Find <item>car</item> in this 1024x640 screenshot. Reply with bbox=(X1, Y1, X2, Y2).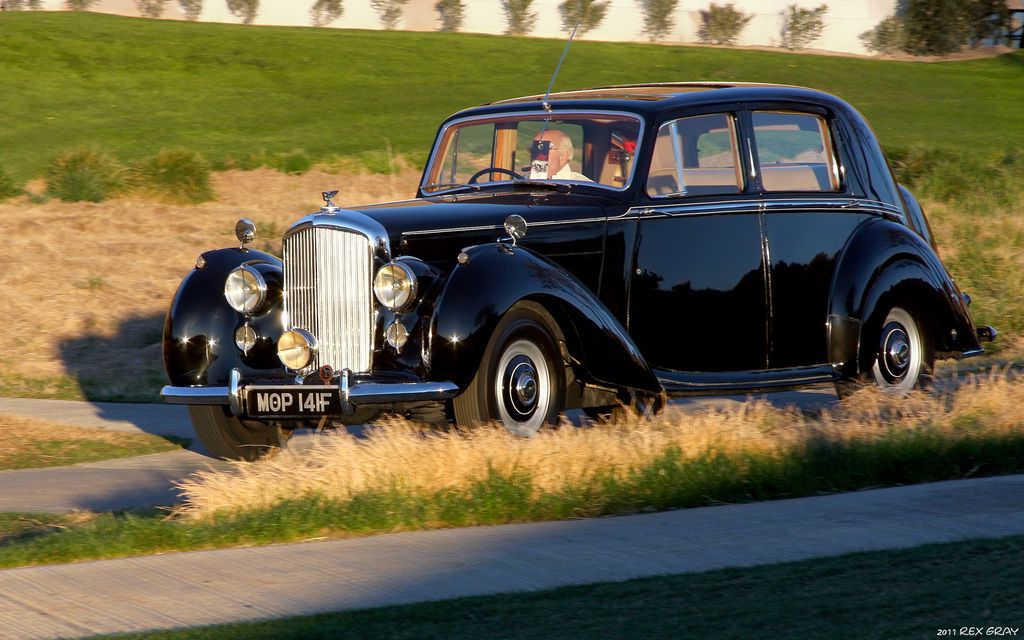
bbox=(158, 83, 991, 440).
